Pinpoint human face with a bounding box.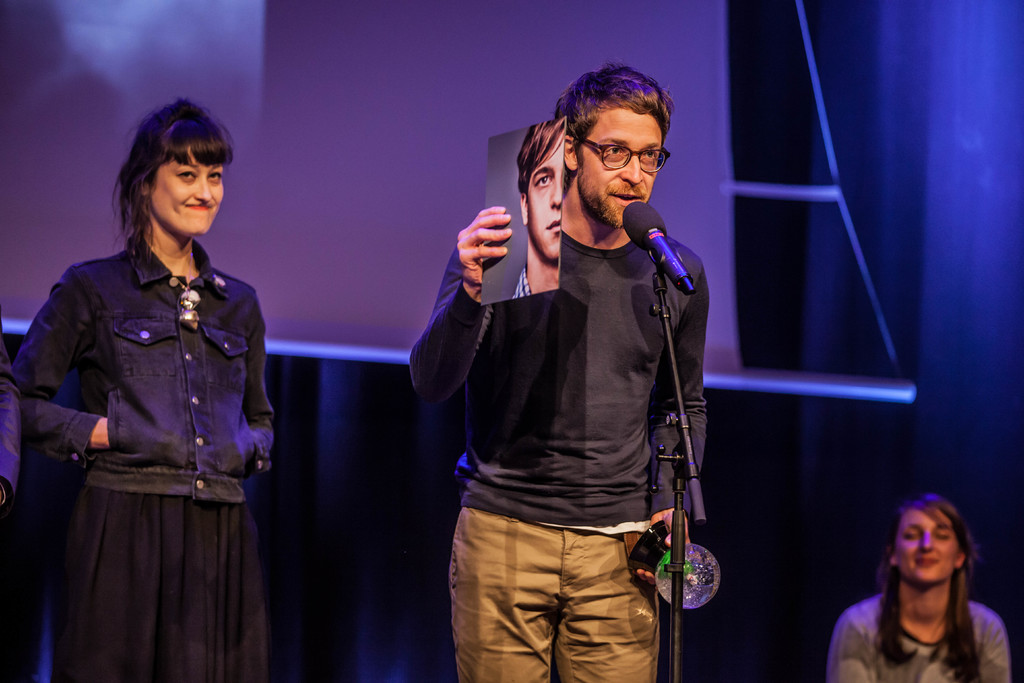
149:157:224:233.
